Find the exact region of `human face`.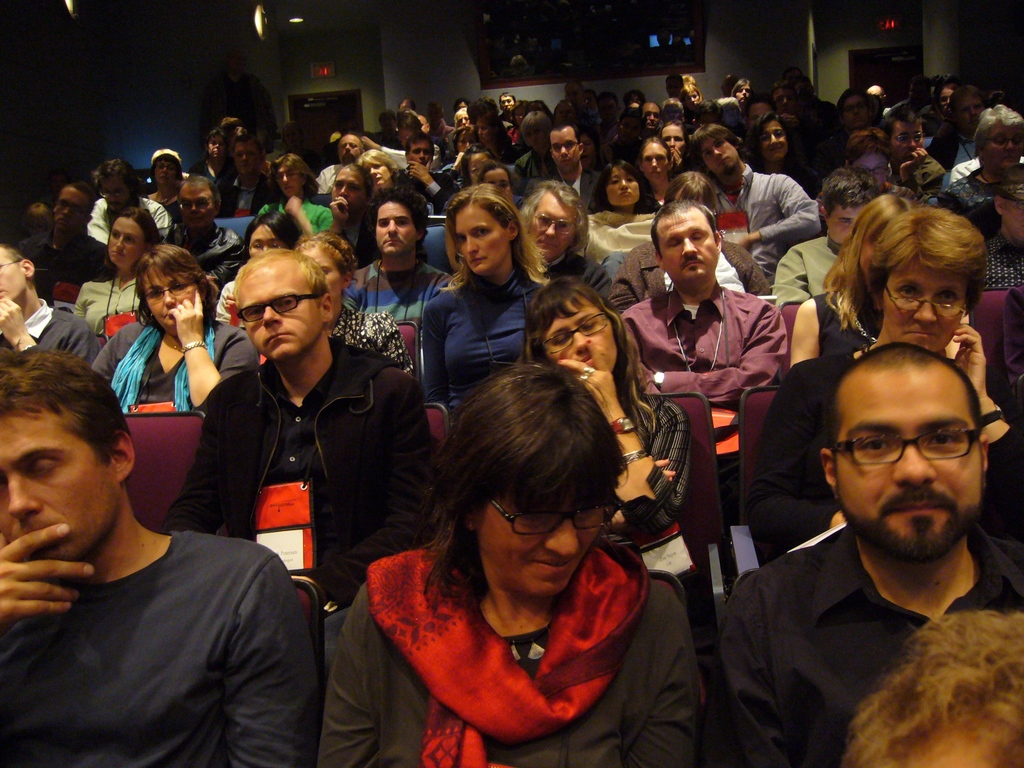
Exact region: 179 189 217 226.
